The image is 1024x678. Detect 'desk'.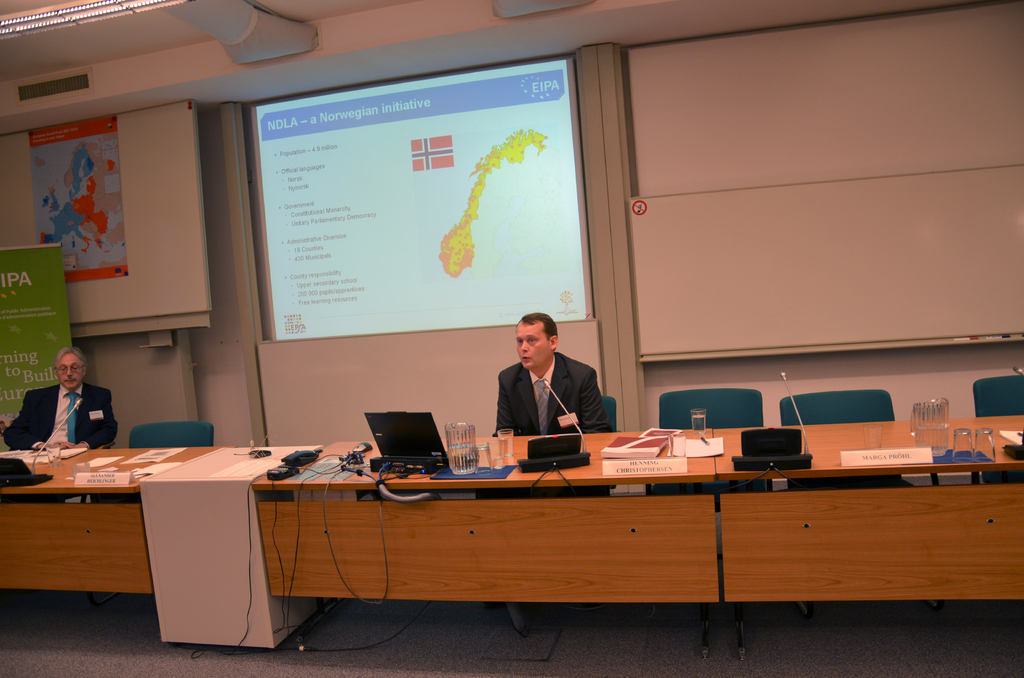
Detection: 0,426,1015,643.
